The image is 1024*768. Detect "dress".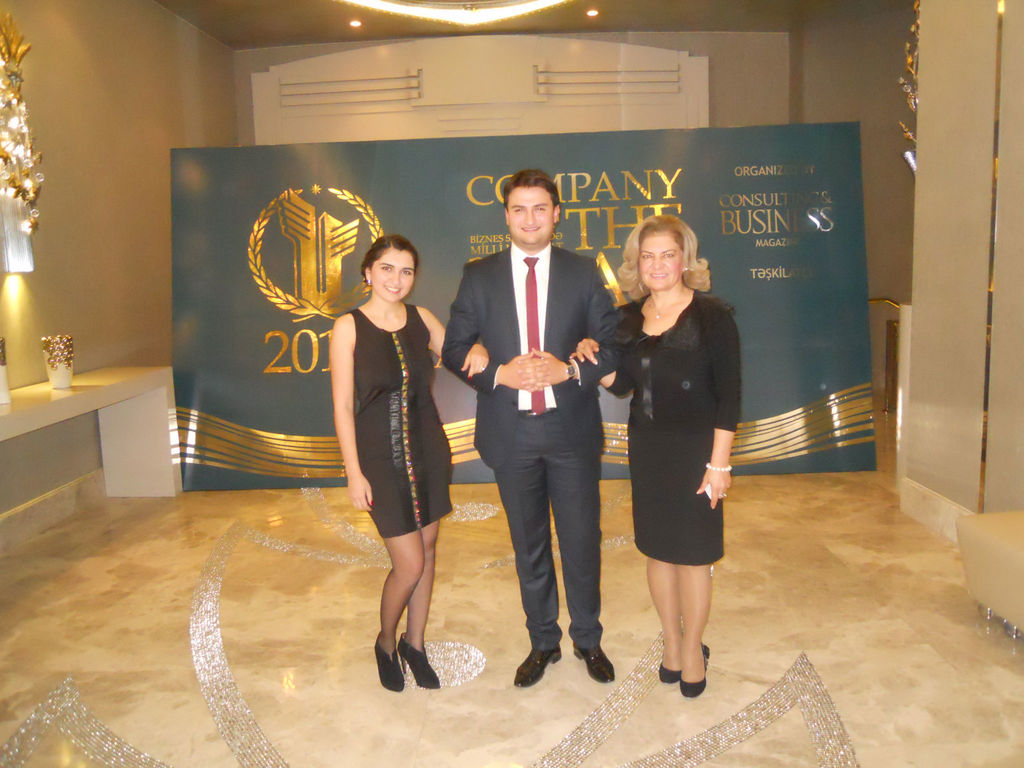
Detection: {"left": 353, "top": 301, "right": 454, "bottom": 540}.
